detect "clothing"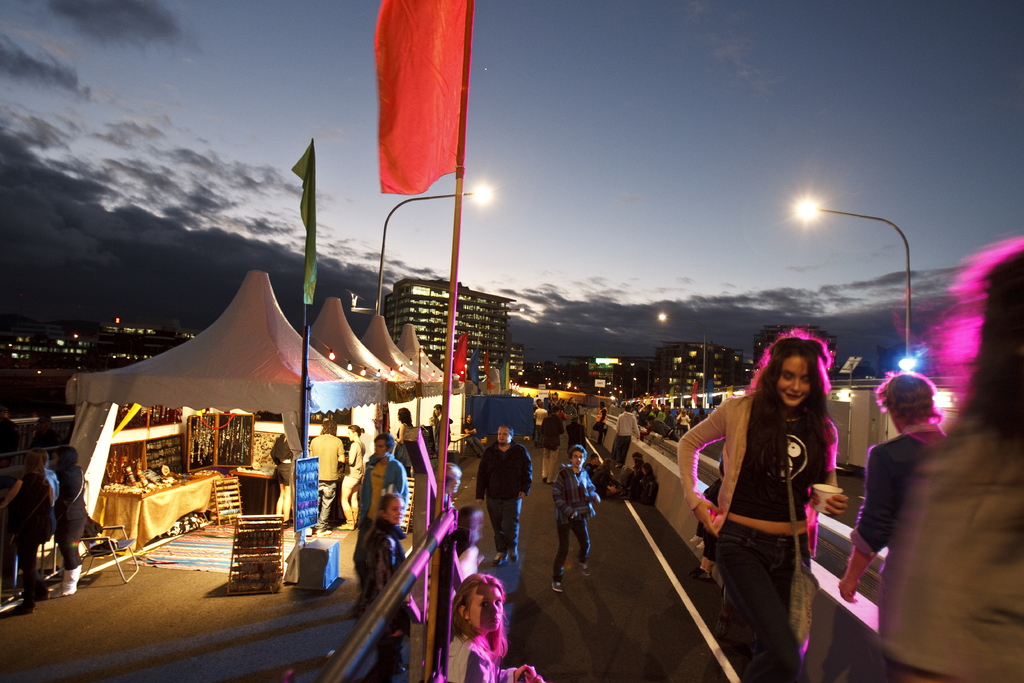
select_region(676, 390, 836, 682)
